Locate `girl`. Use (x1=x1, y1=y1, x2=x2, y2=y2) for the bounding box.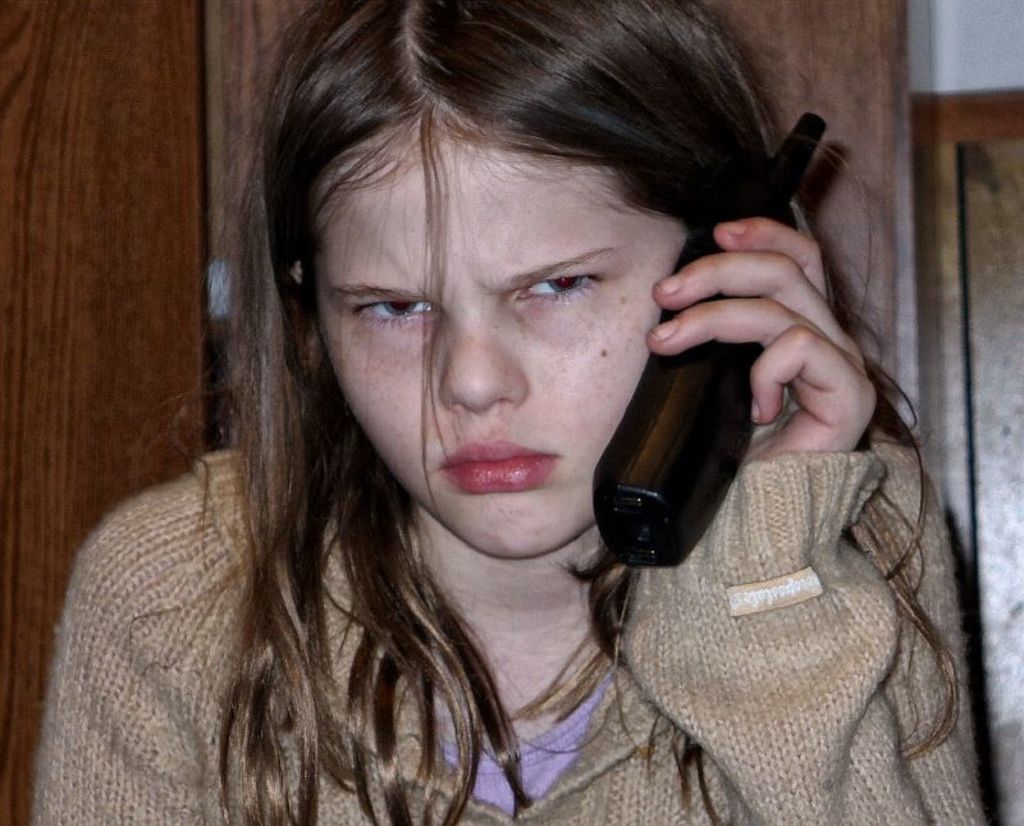
(x1=36, y1=0, x2=989, y2=825).
